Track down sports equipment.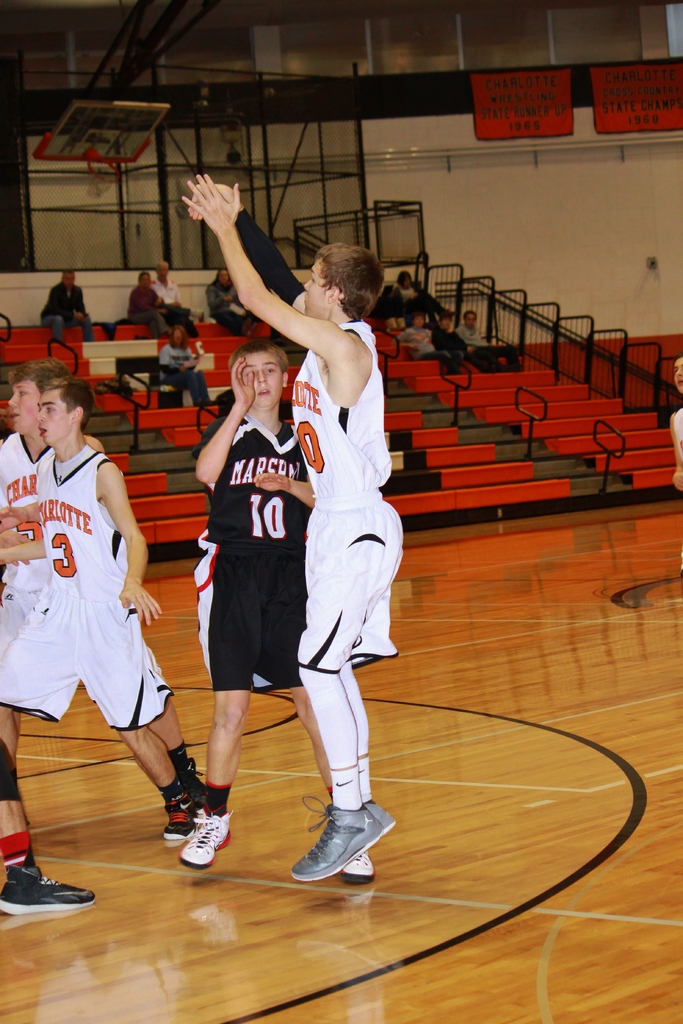
Tracked to (x1=366, y1=806, x2=397, y2=834).
